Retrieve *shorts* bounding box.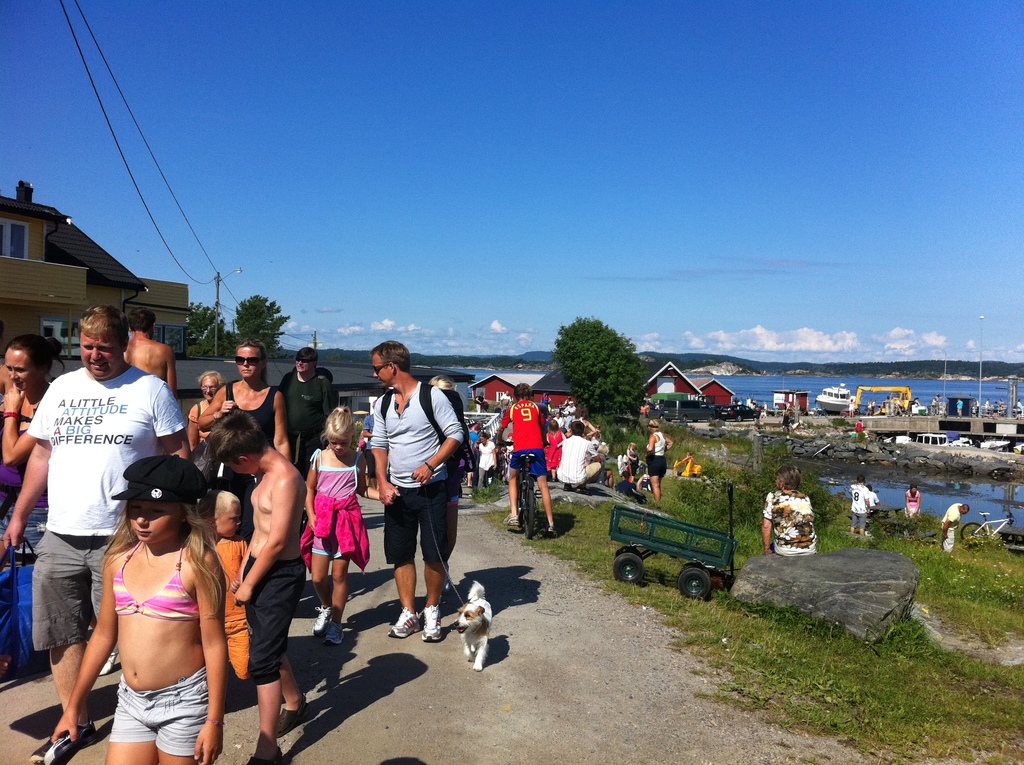
Bounding box: l=220, t=620, r=253, b=677.
